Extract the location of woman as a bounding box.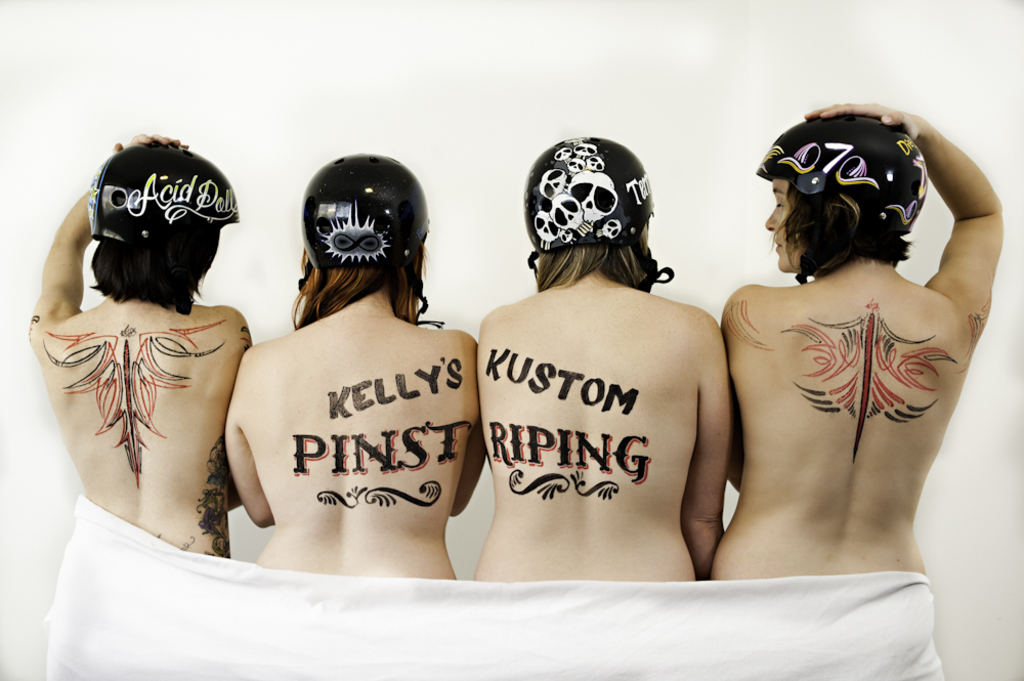
bbox(24, 130, 250, 561).
